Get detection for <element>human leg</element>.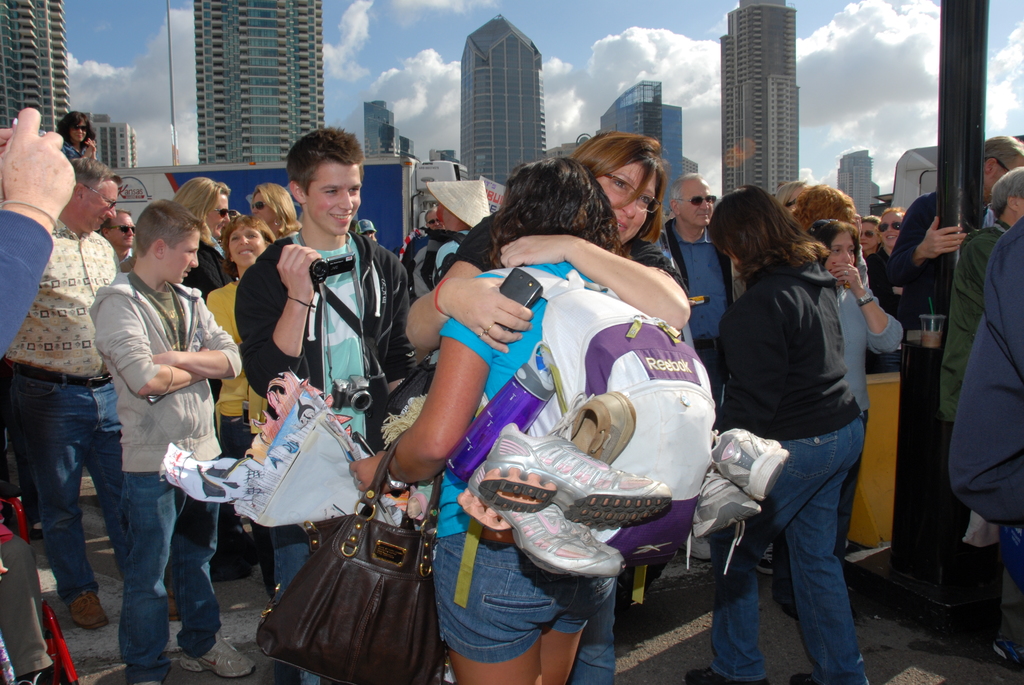
Detection: 13/366/111/632.
